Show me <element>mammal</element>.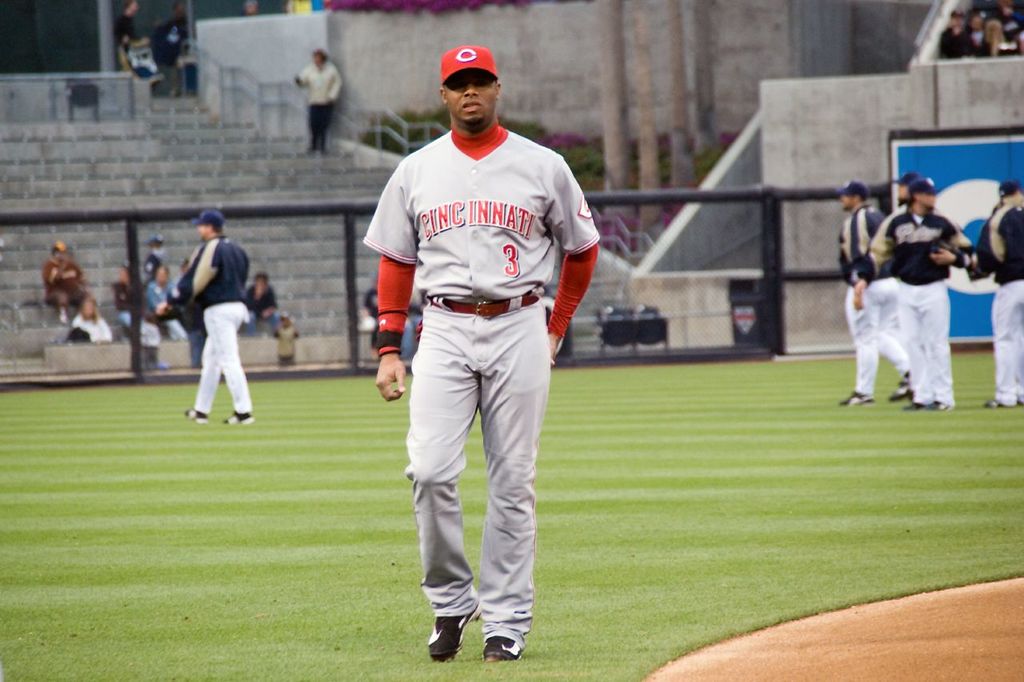
<element>mammal</element> is here: (253,272,275,337).
